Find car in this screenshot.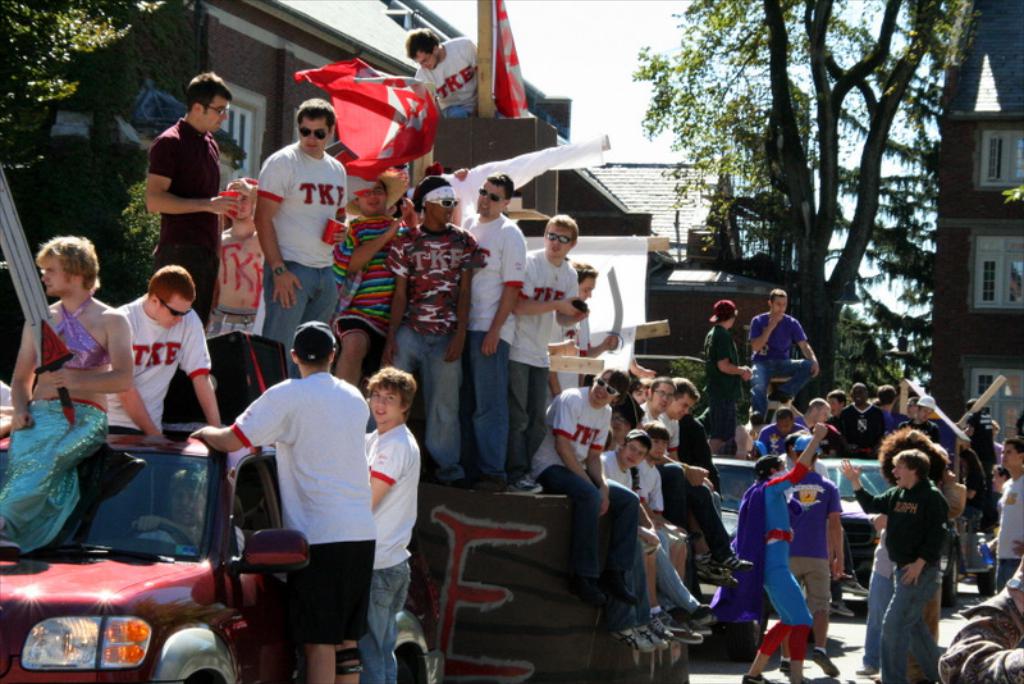
The bounding box for car is Rect(703, 453, 764, 664).
